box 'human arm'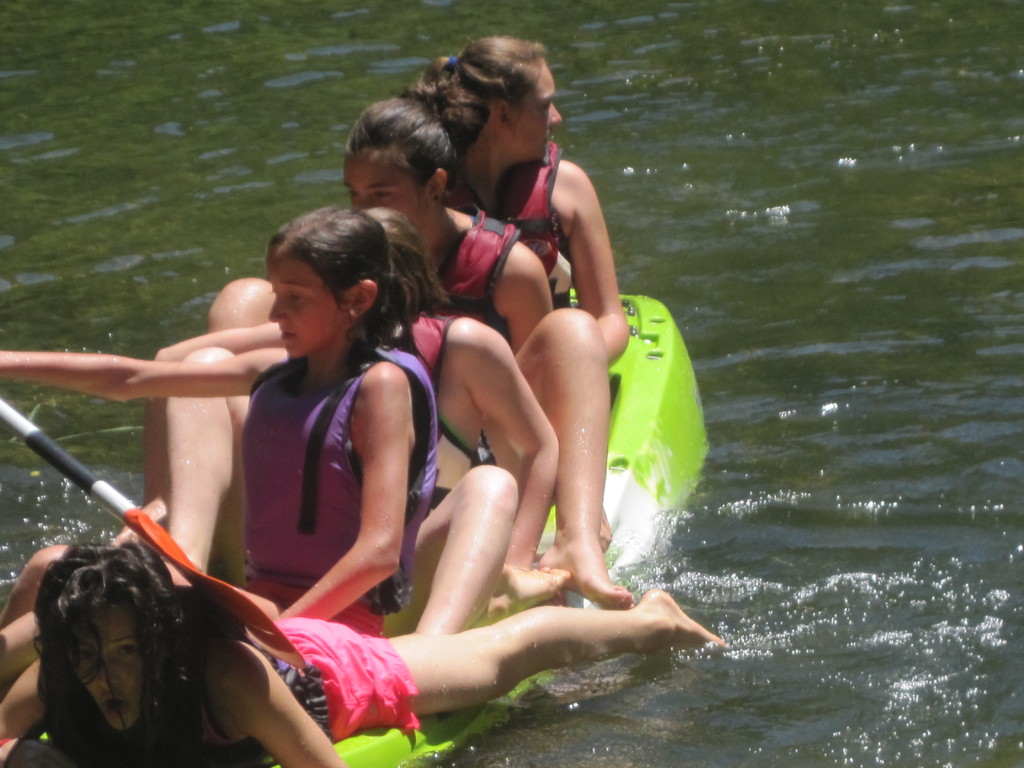
(x1=440, y1=314, x2=568, y2=598)
